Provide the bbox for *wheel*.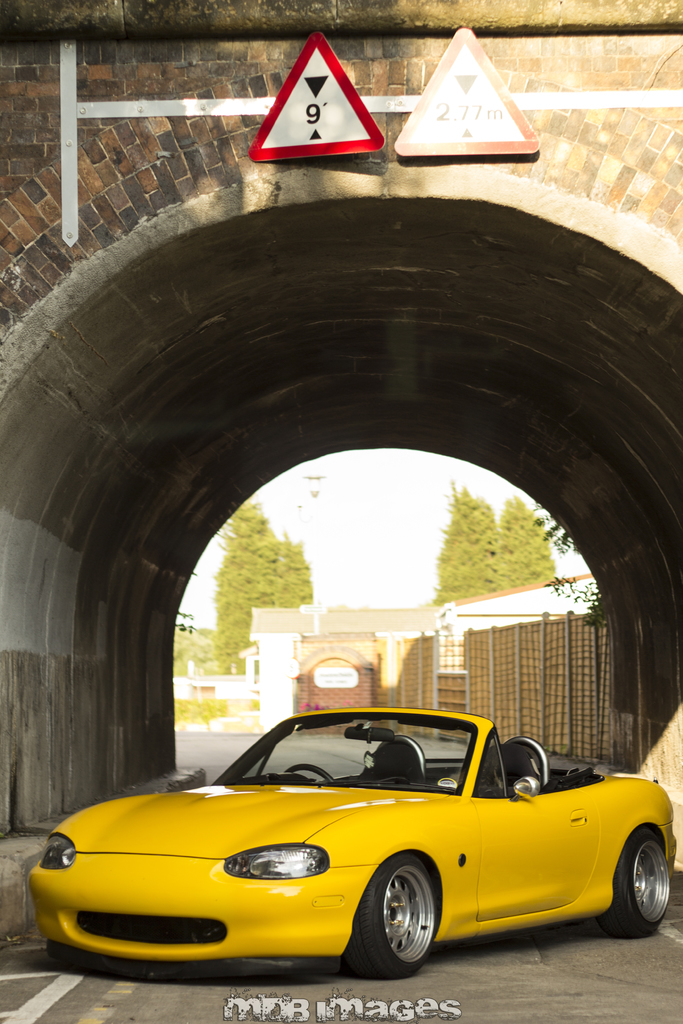
284/764/333/786.
